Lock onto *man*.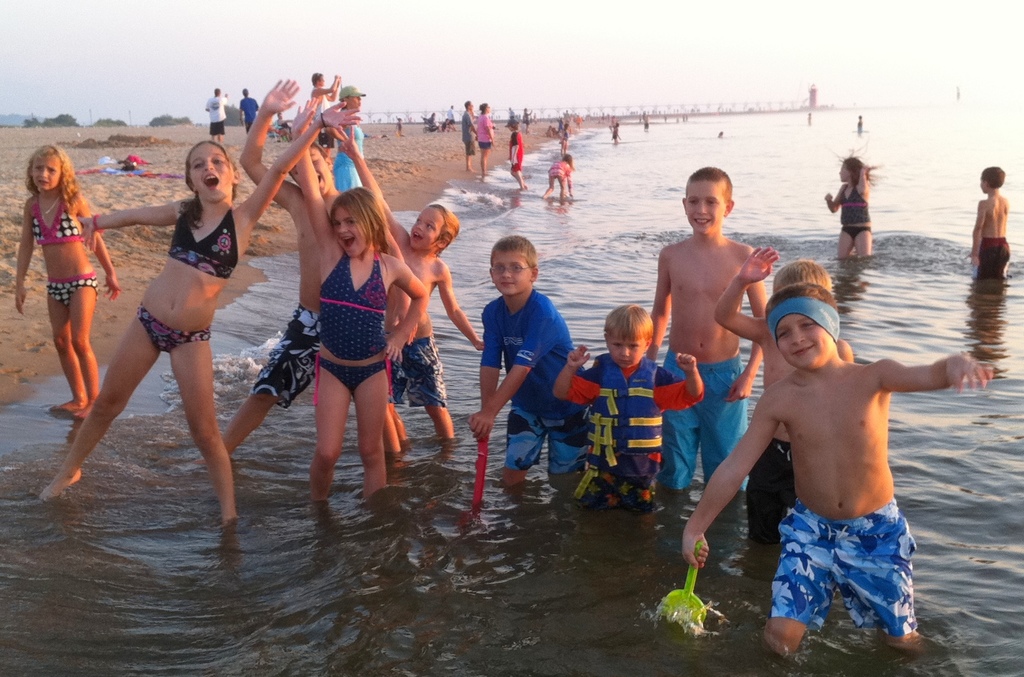
Locked: [left=329, top=123, right=488, bottom=437].
